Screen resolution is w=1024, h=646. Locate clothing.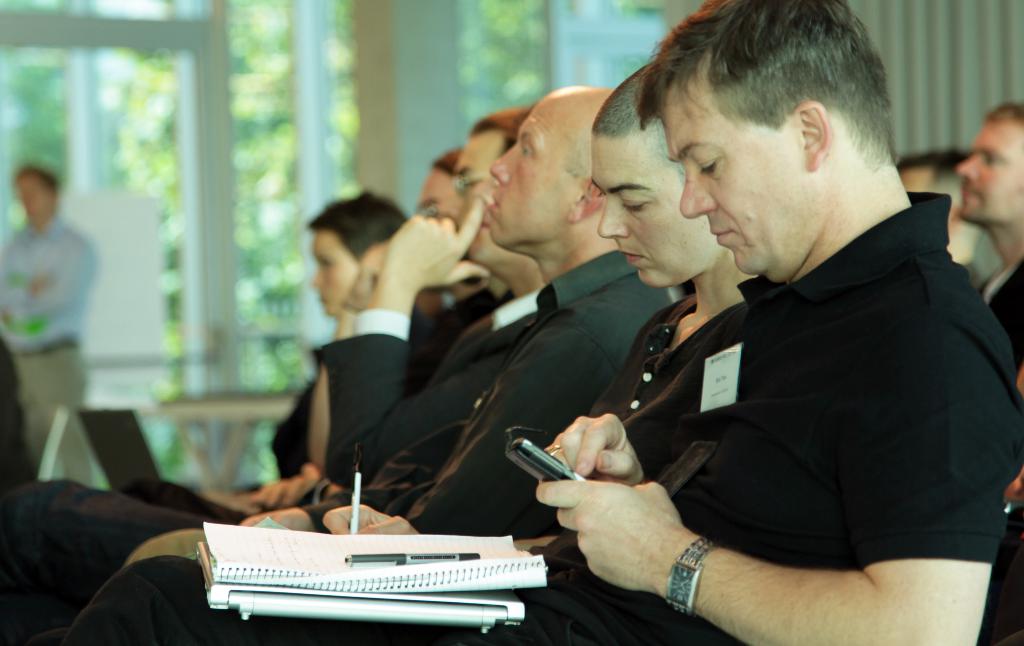
0, 208, 101, 490.
